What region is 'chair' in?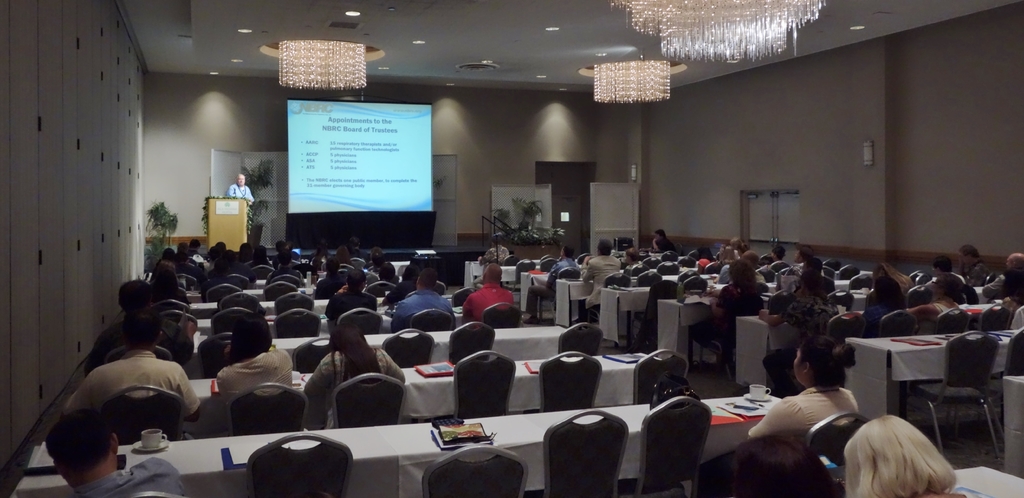
[531,270,586,322].
